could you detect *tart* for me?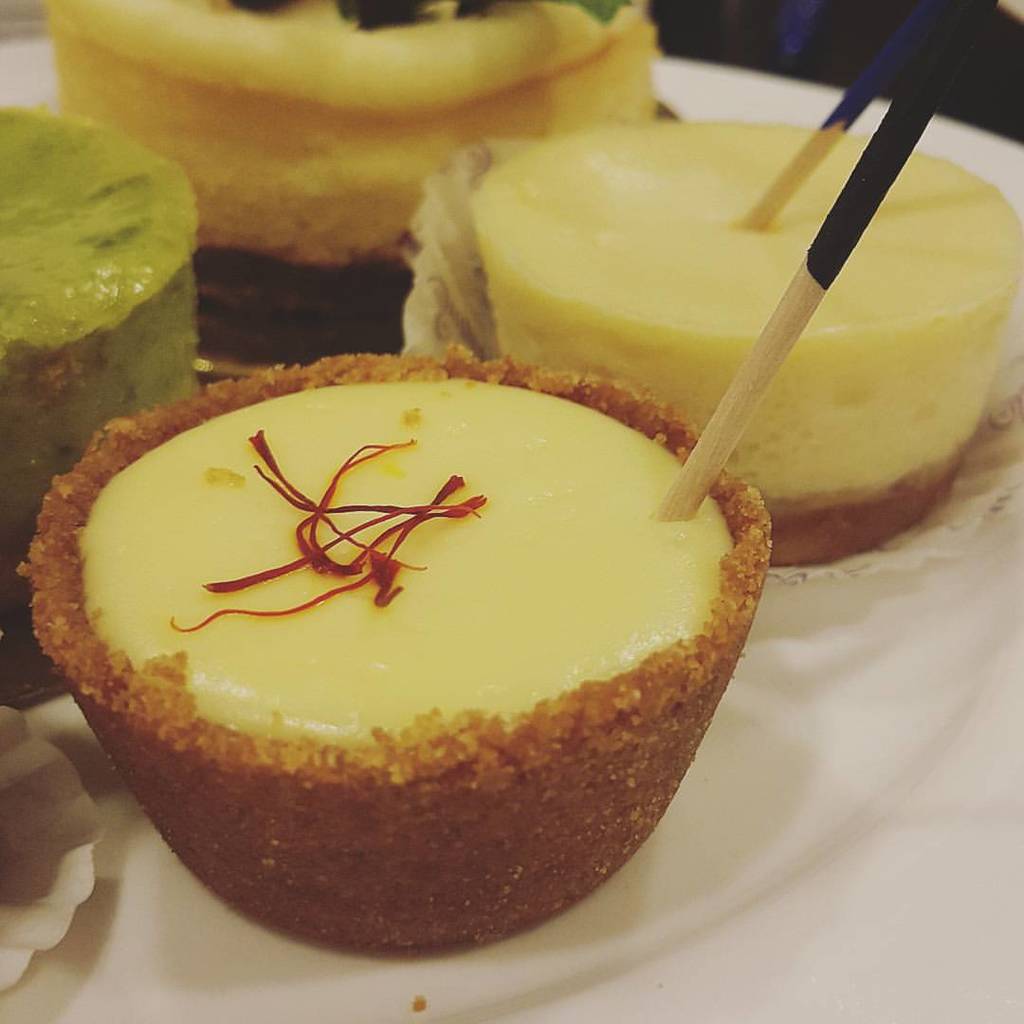
Detection result: locate(46, 0, 657, 273).
